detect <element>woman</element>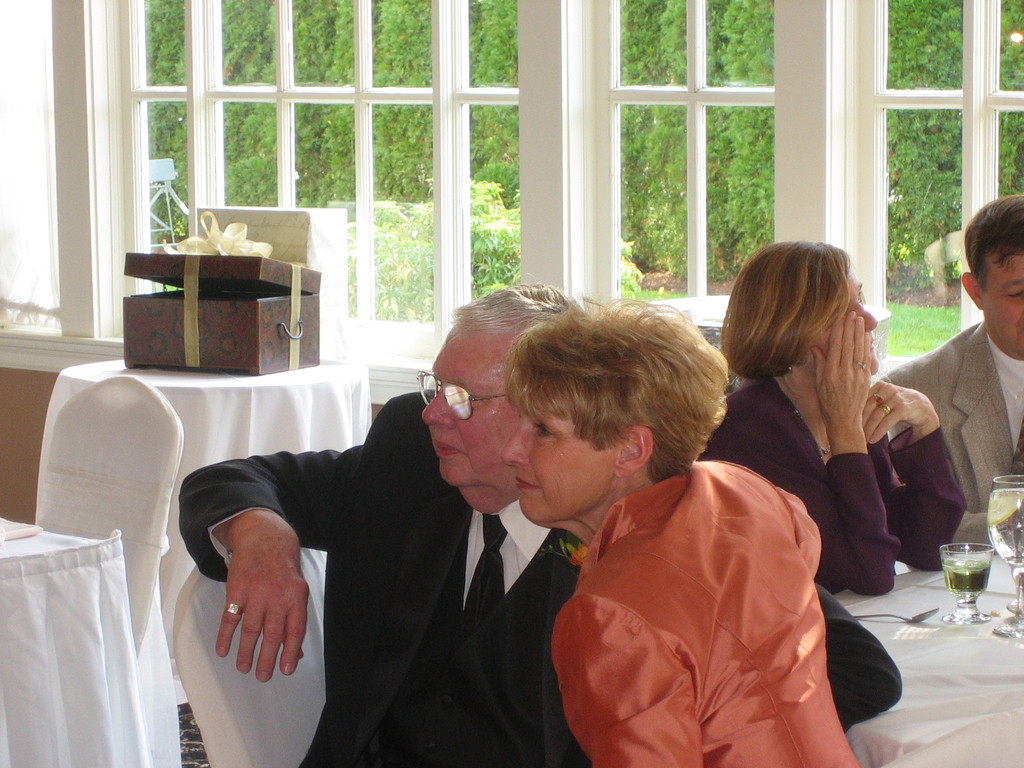
pyautogui.locateOnScreen(717, 244, 947, 636)
